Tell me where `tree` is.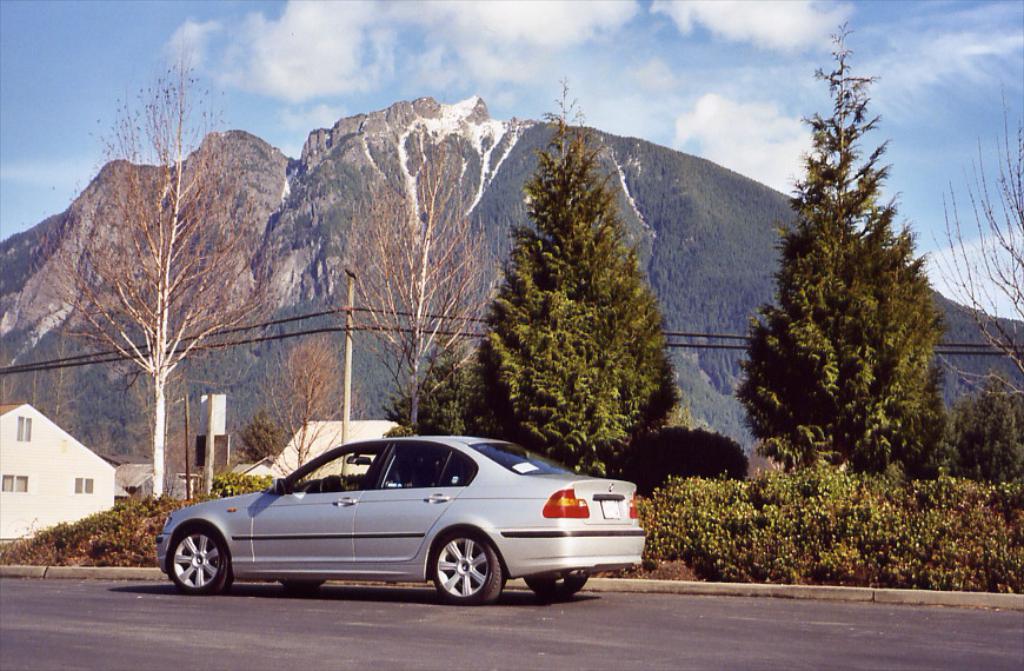
`tree` is at <box>22,22,291,498</box>.
